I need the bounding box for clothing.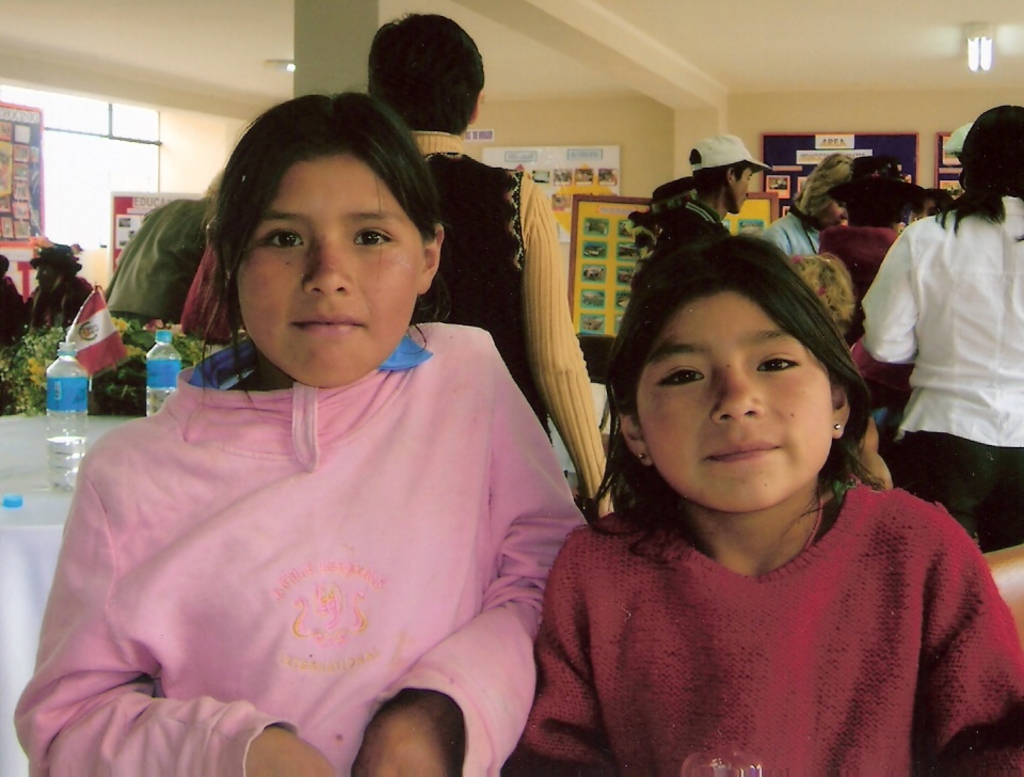
Here it is: {"x1": 511, "y1": 434, "x2": 972, "y2": 774}.
